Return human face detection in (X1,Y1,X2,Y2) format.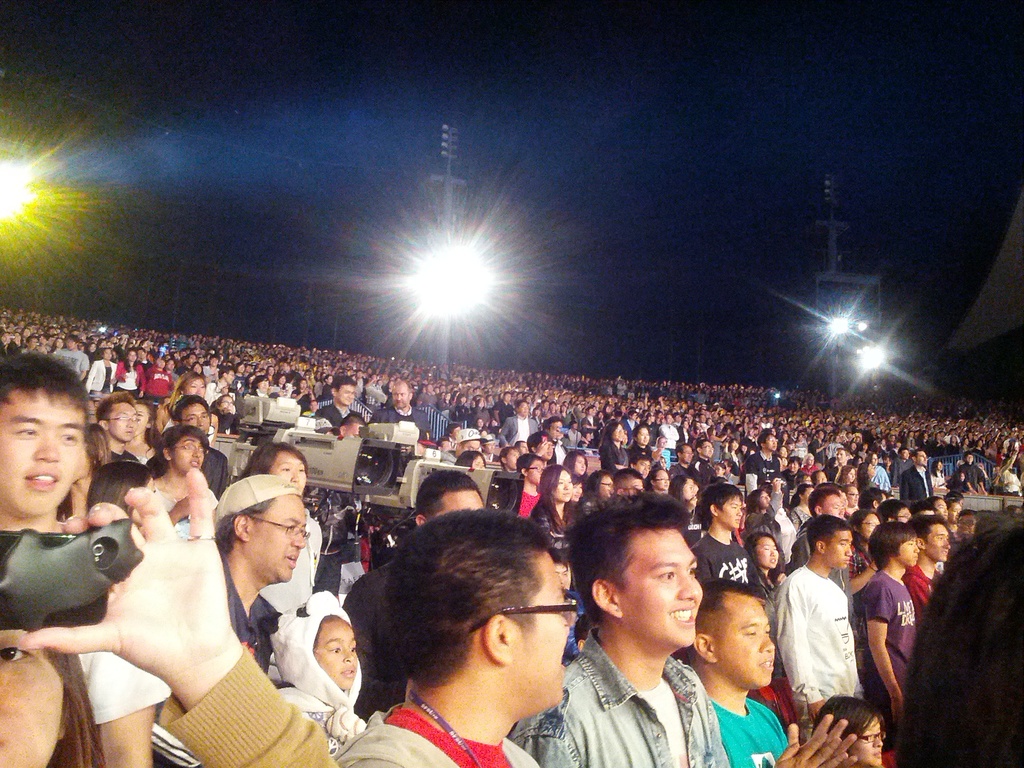
(928,525,952,564).
